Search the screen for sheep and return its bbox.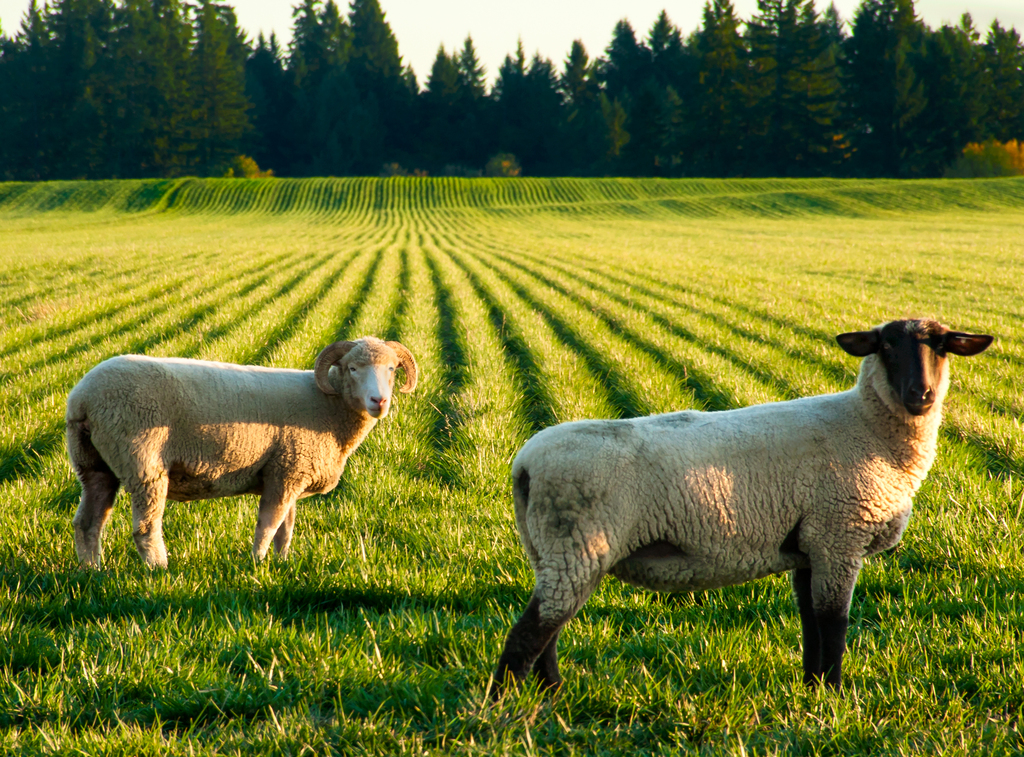
Found: bbox=[68, 334, 415, 570].
